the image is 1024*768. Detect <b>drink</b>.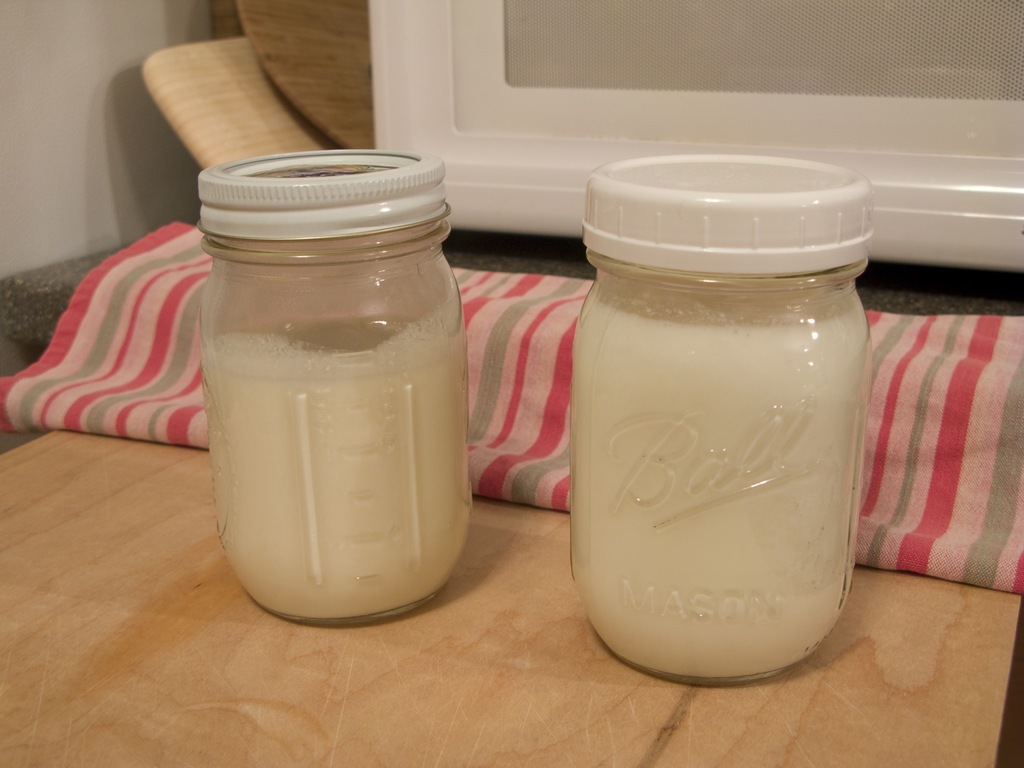
Detection: left=566, top=144, right=896, bottom=676.
